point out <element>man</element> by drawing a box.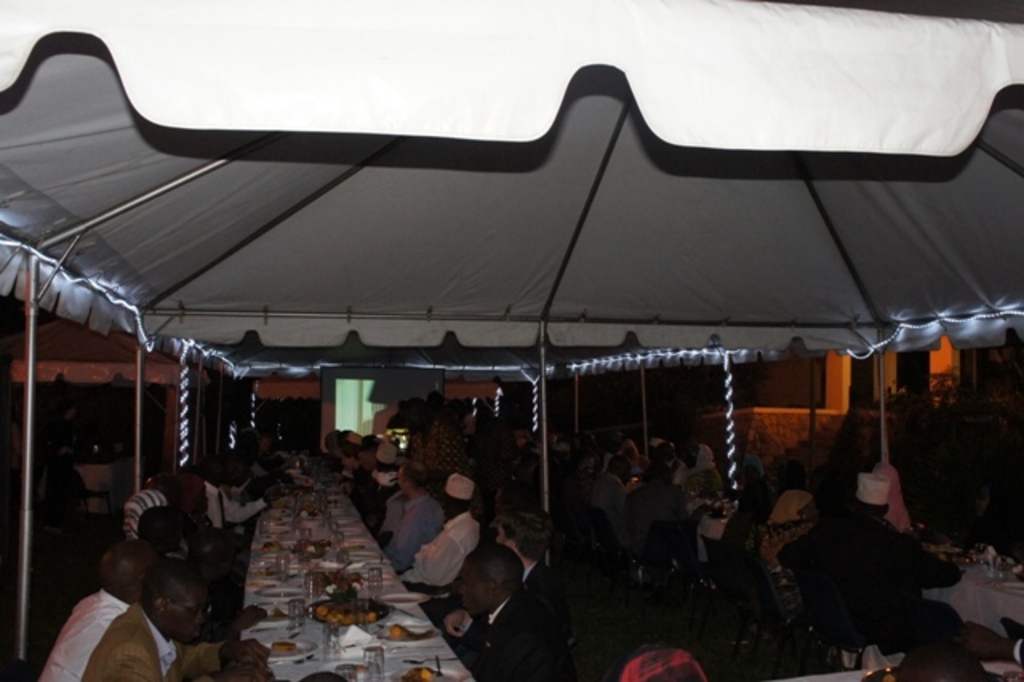
locate(387, 464, 448, 578).
